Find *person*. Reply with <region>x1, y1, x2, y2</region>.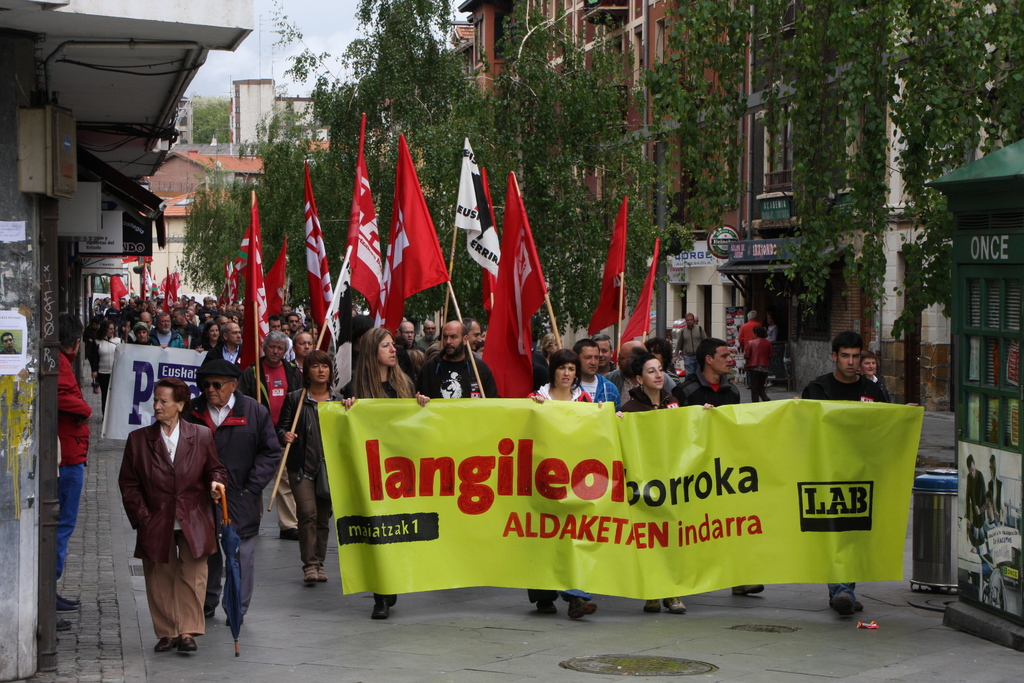
<region>117, 366, 222, 664</region>.
